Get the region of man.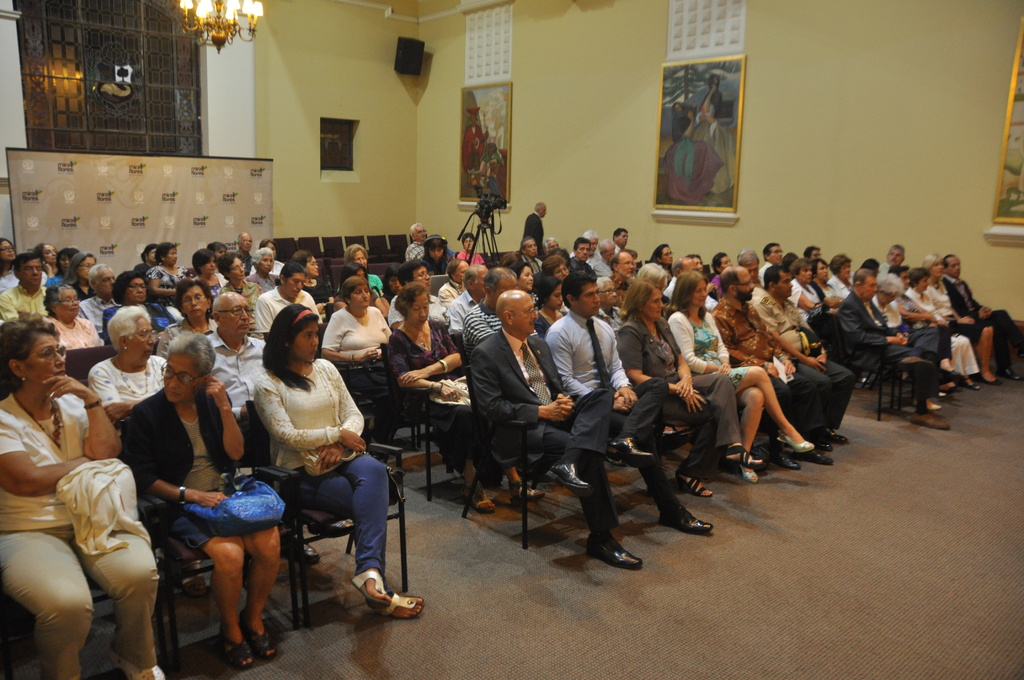
943 255 1023 378.
